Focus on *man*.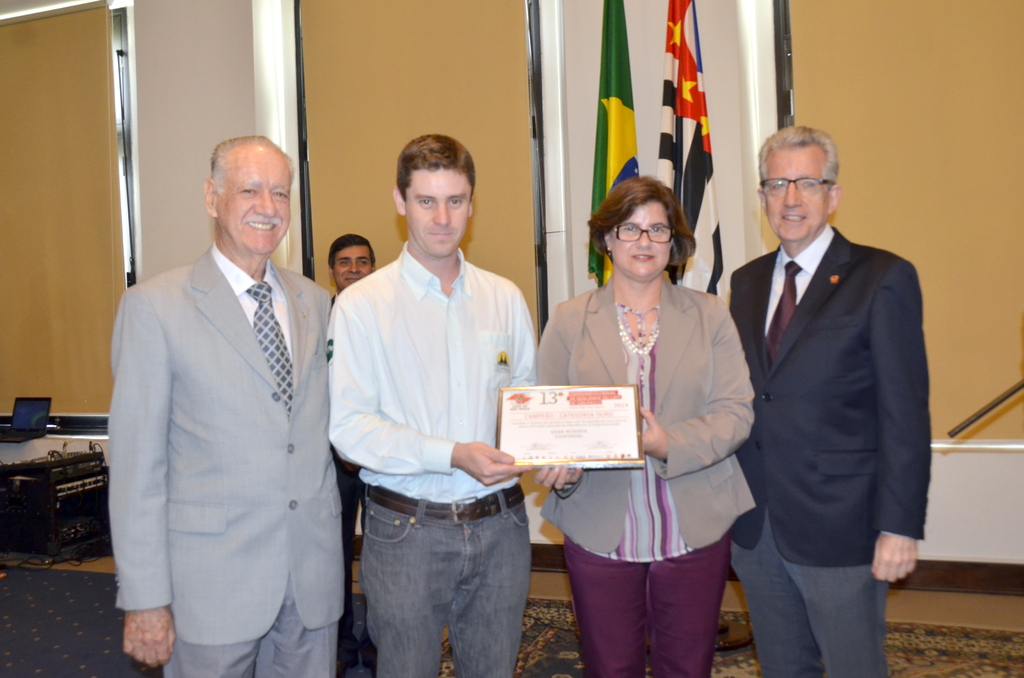
Focused at locate(726, 127, 929, 677).
